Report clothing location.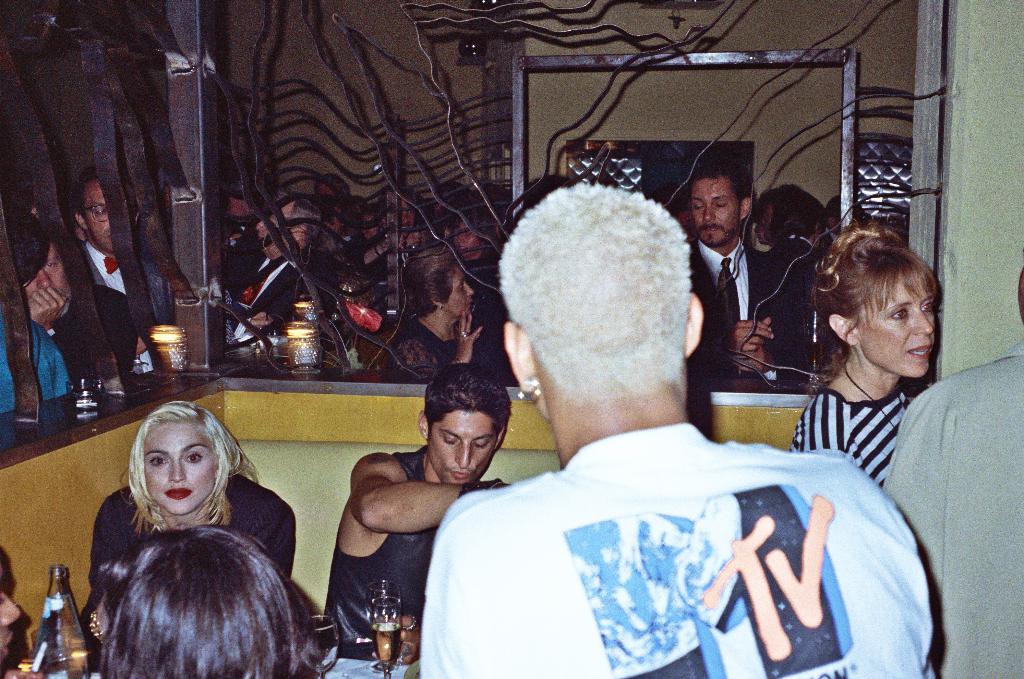
Report: crop(0, 314, 66, 409).
